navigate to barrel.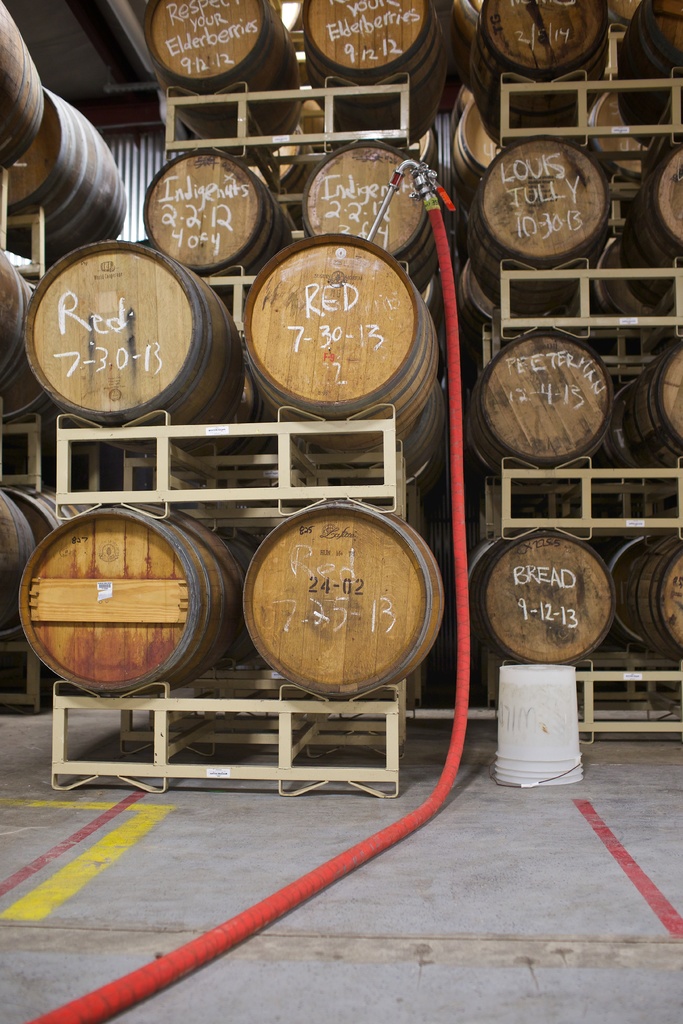
Navigation target: x1=0 y1=0 x2=38 y2=171.
